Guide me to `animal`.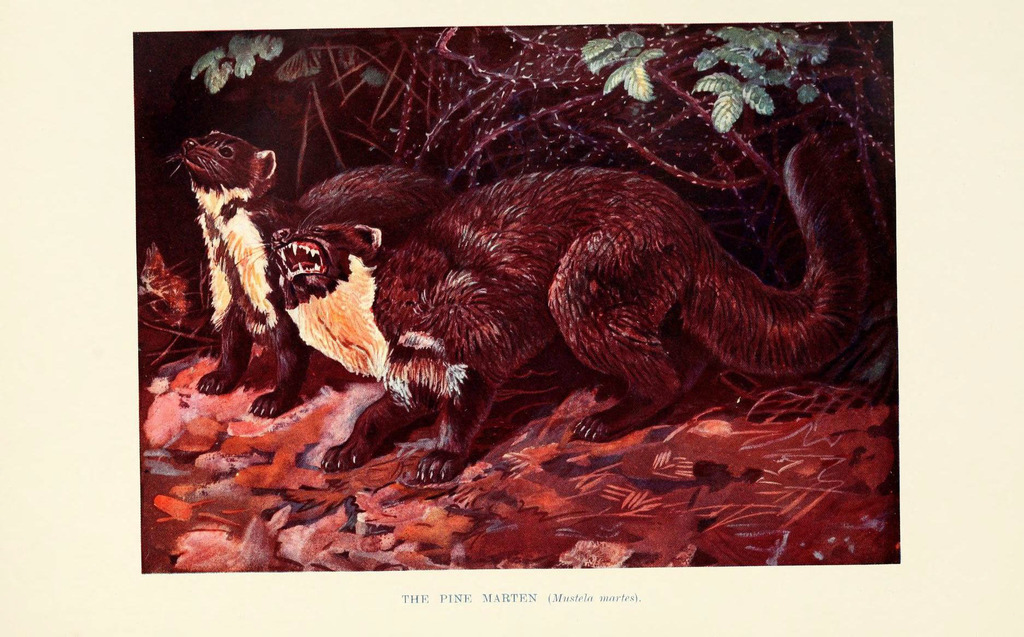
Guidance: [164, 127, 463, 424].
